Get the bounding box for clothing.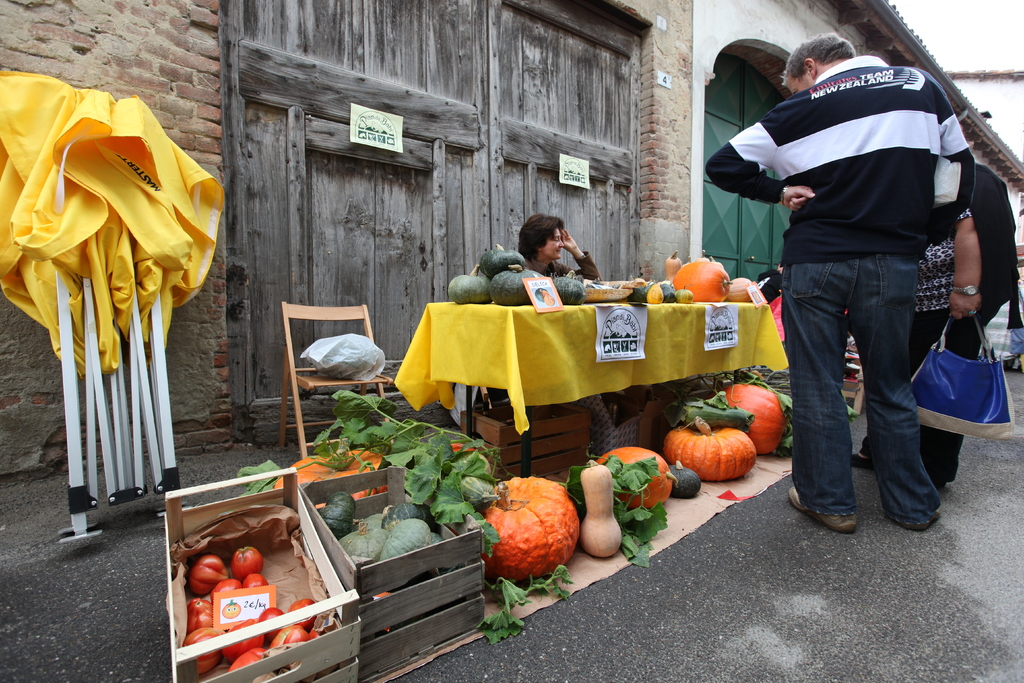
{"left": 868, "top": 211, "right": 977, "bottom": 484}.
